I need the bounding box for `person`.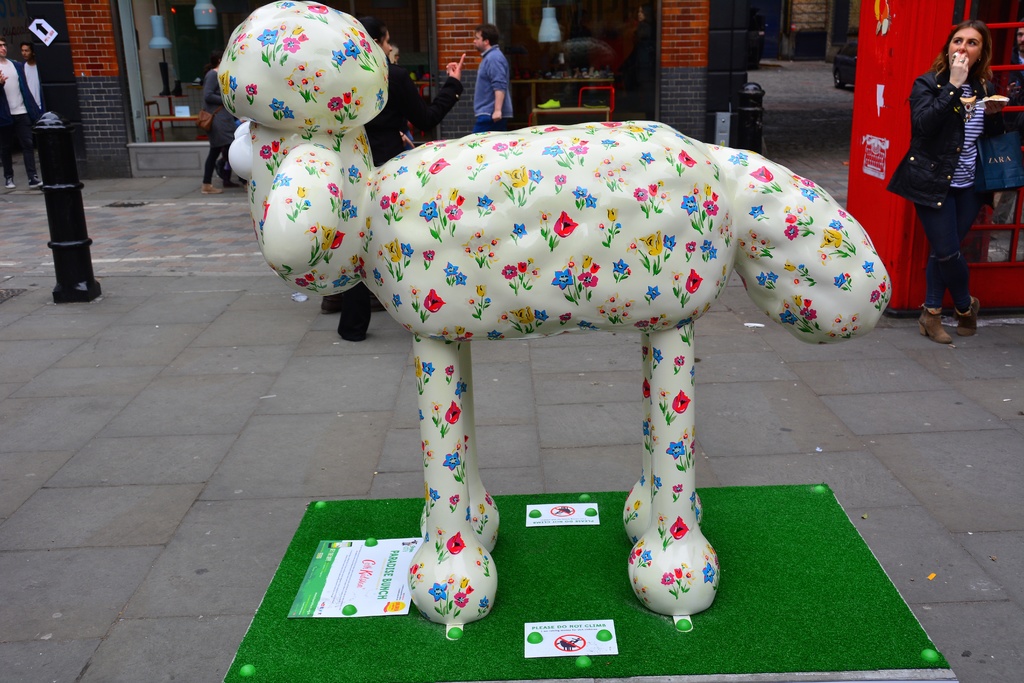
Here it is: 320,15,465,342.
